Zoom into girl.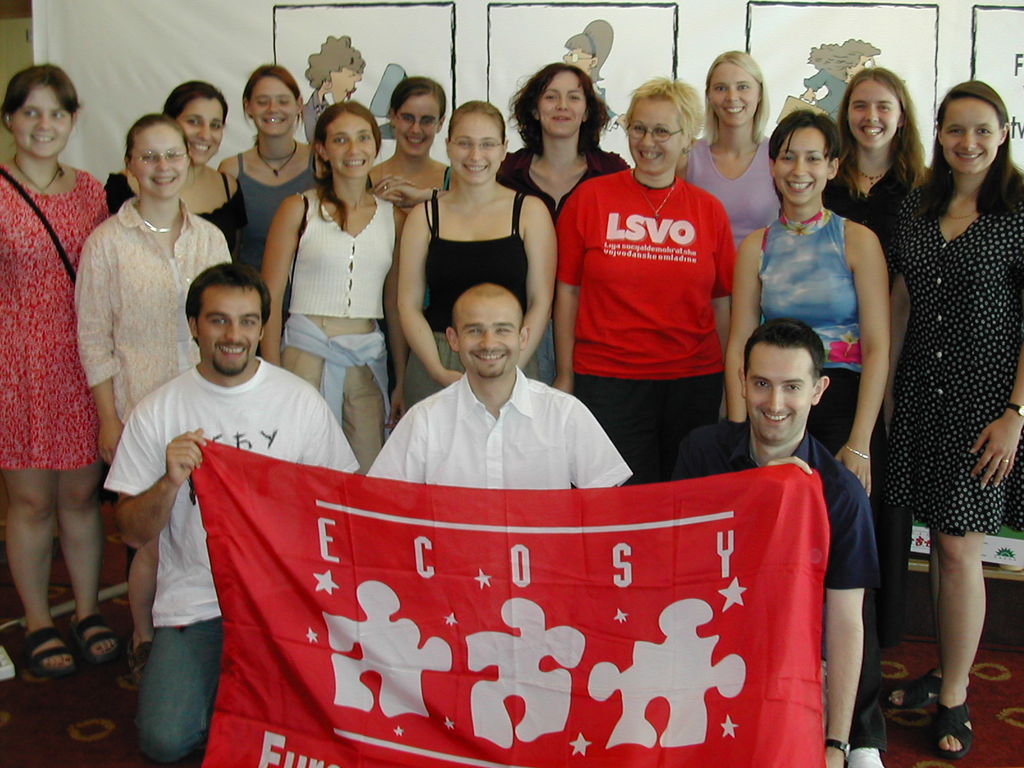
Zoom target: locate(824, 69, 932, 244).
